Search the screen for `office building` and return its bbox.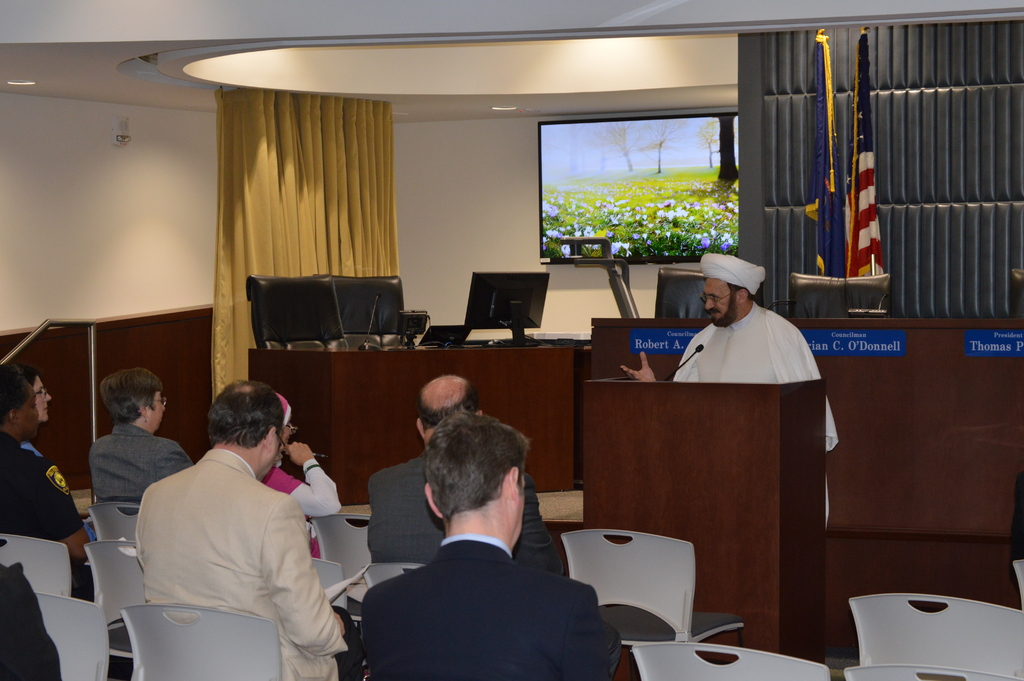
Found: (80, 0, 972, 680).
